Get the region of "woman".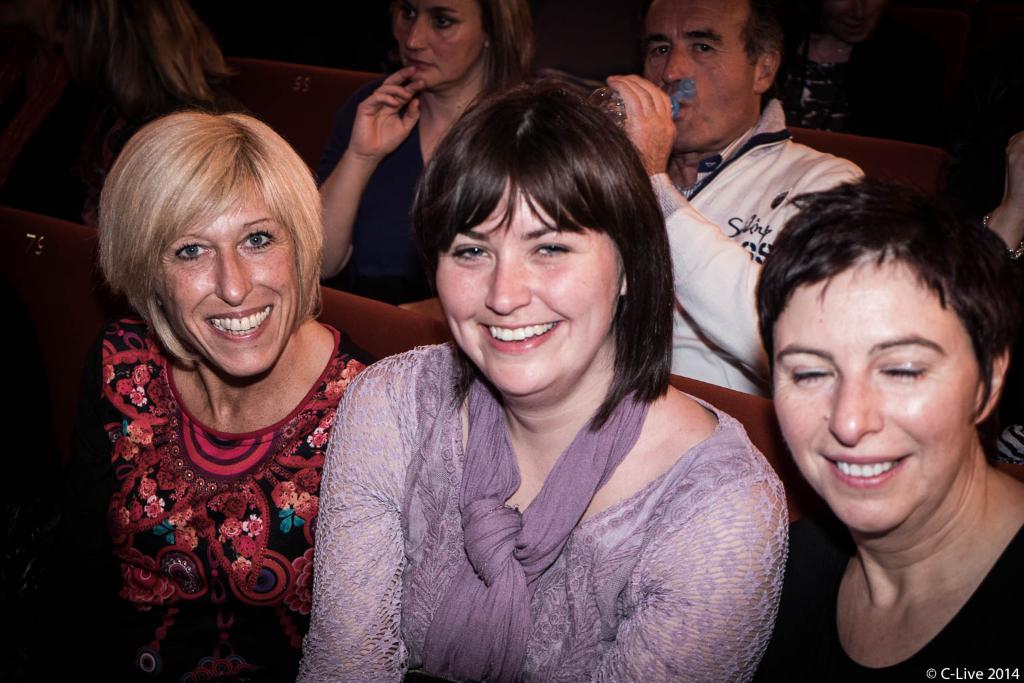
detection(759, 0, 951, 142).
